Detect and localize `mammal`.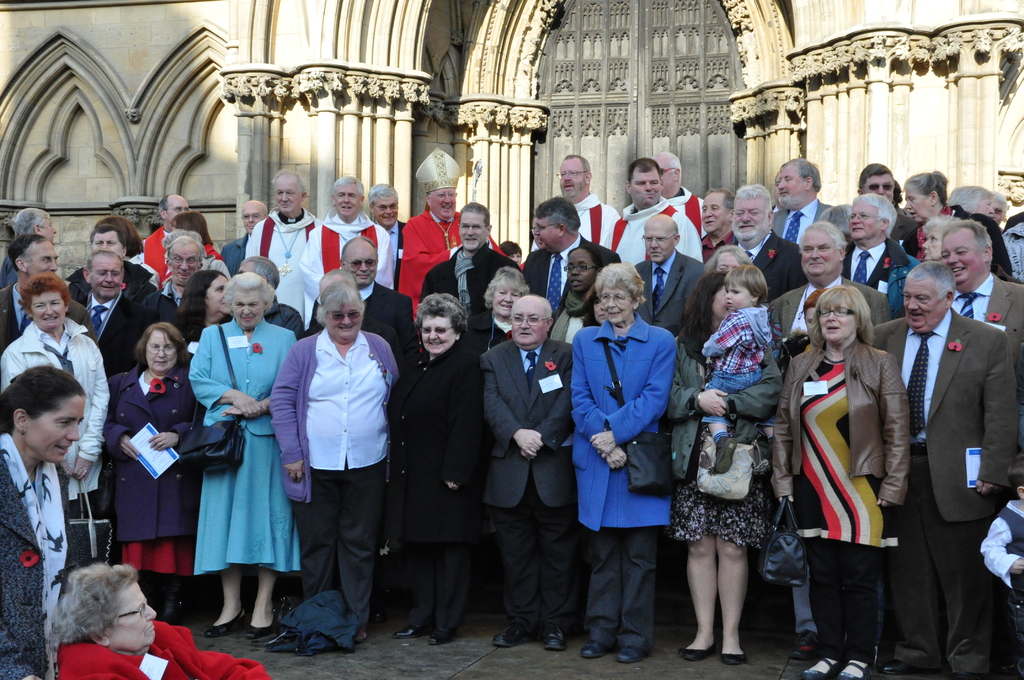
Localized at 0 232 94 346.
